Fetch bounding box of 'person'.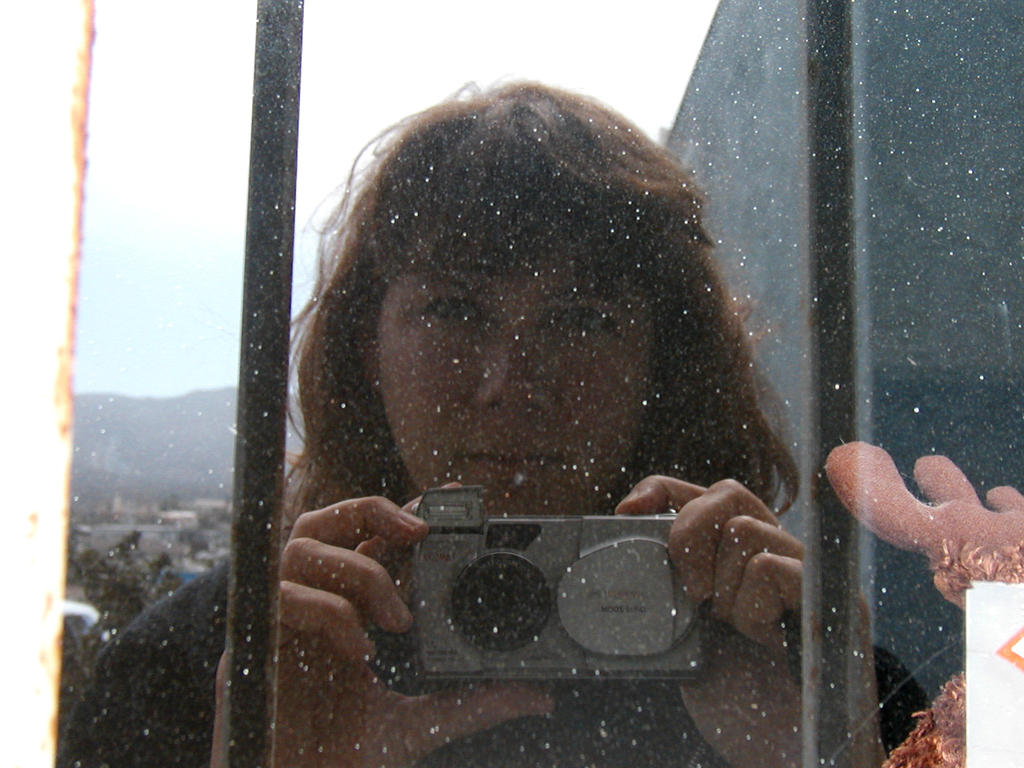
Bbox: box(55, 81, 934, 767).
